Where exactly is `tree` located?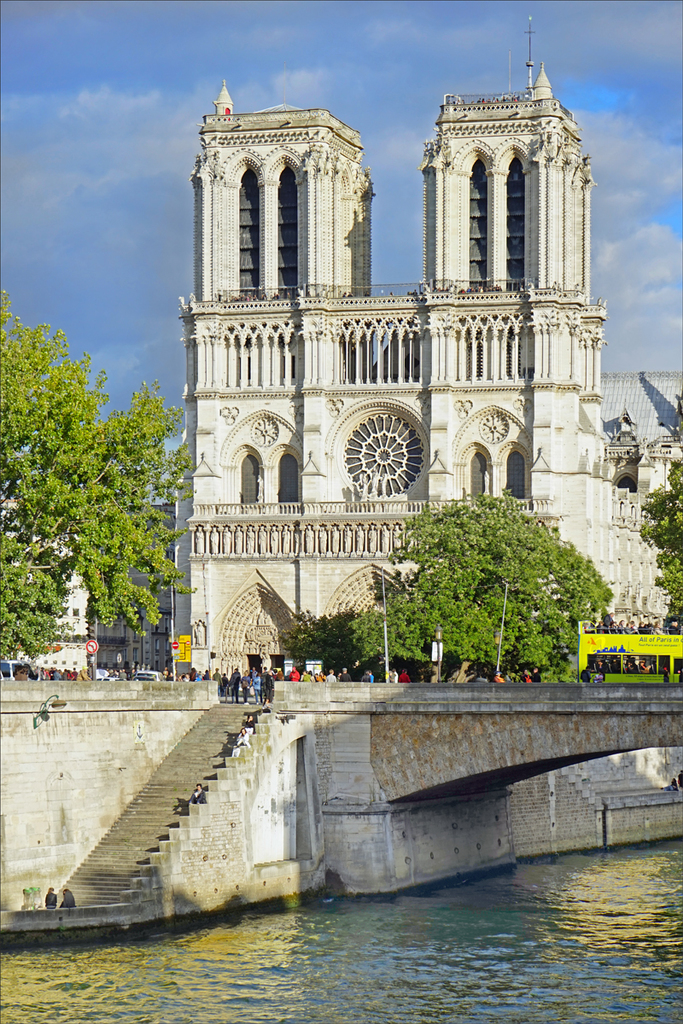
Its bounding box is bbox(278, 614, 359, 671).
